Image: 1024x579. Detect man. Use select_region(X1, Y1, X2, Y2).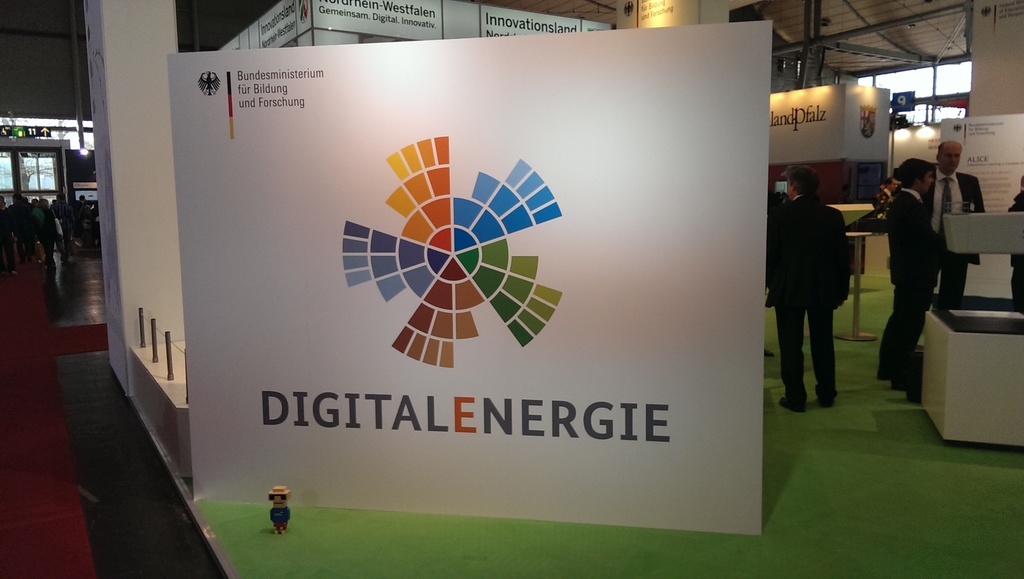
select_region(926, 142, 987, 310).
